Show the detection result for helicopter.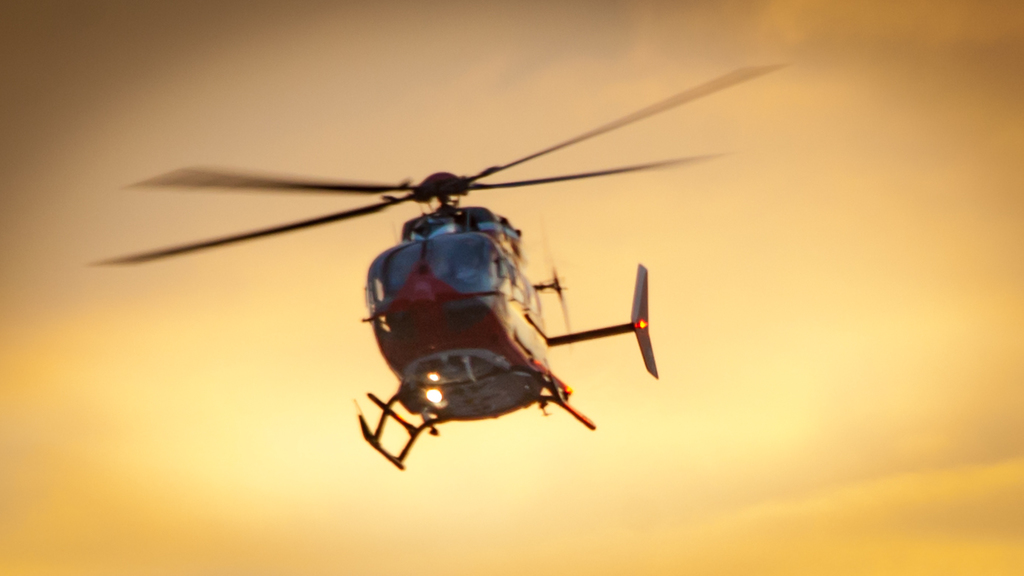
crop(87, 63, 792, 469).
